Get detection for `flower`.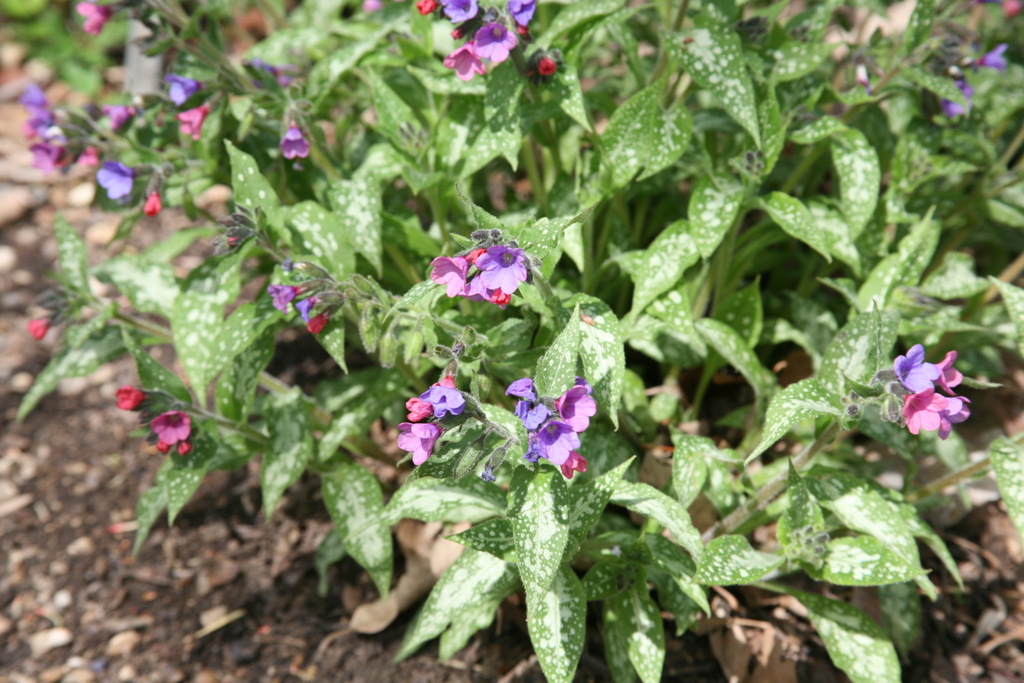
Detection: (27,316,56,344).
